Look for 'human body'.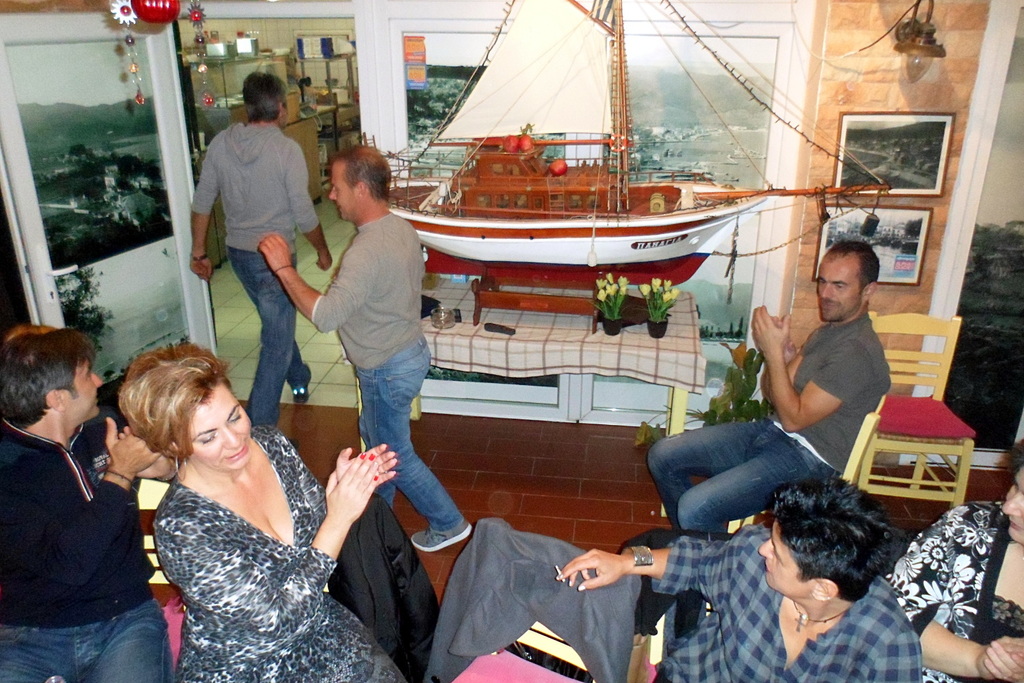
Found: BBox(646, 241, 892, 528).
